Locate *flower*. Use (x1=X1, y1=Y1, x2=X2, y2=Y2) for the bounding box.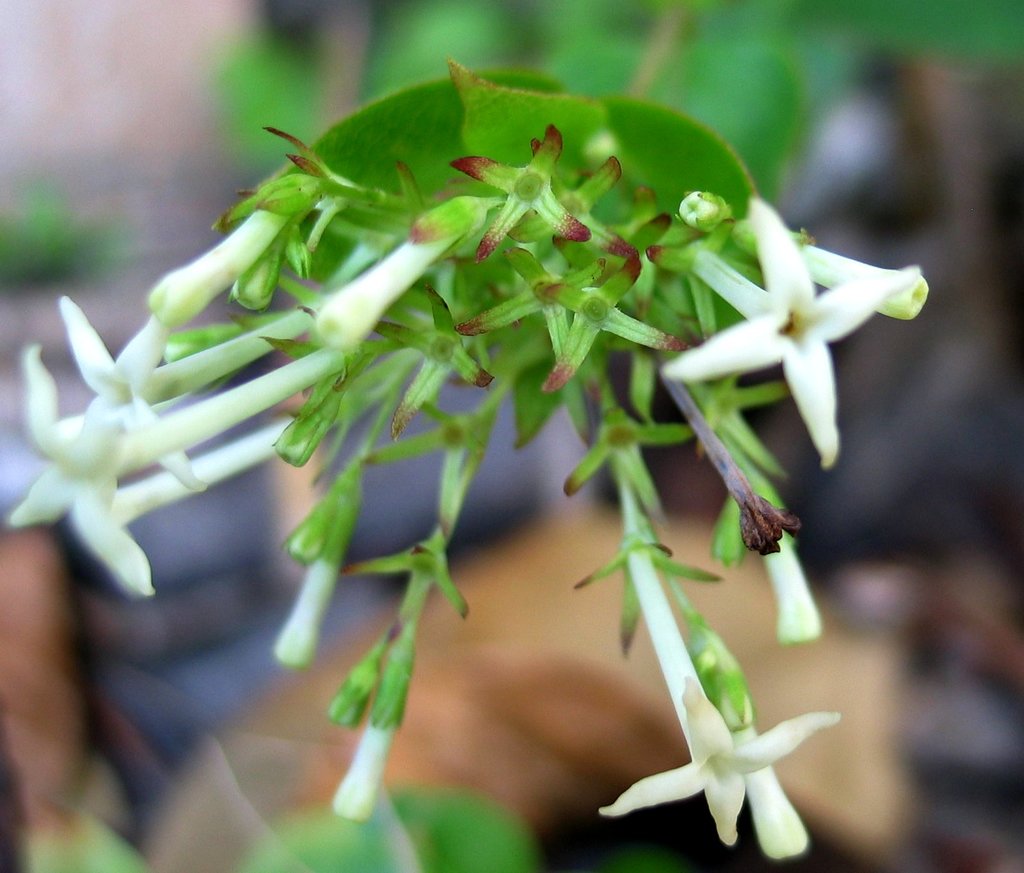
(x1=684, y1=634, x2=813, y2=860).
